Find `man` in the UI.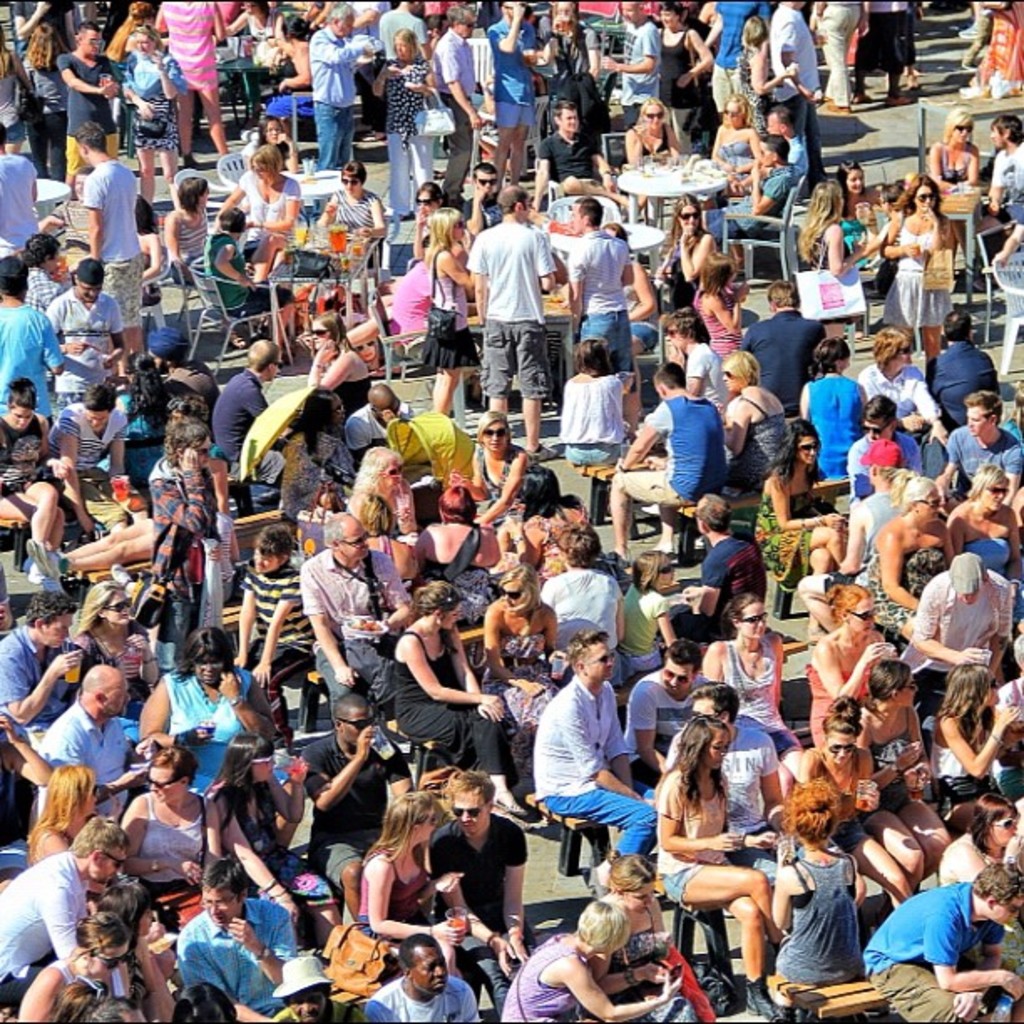
UI element at box(539, 632, 661, 857).
